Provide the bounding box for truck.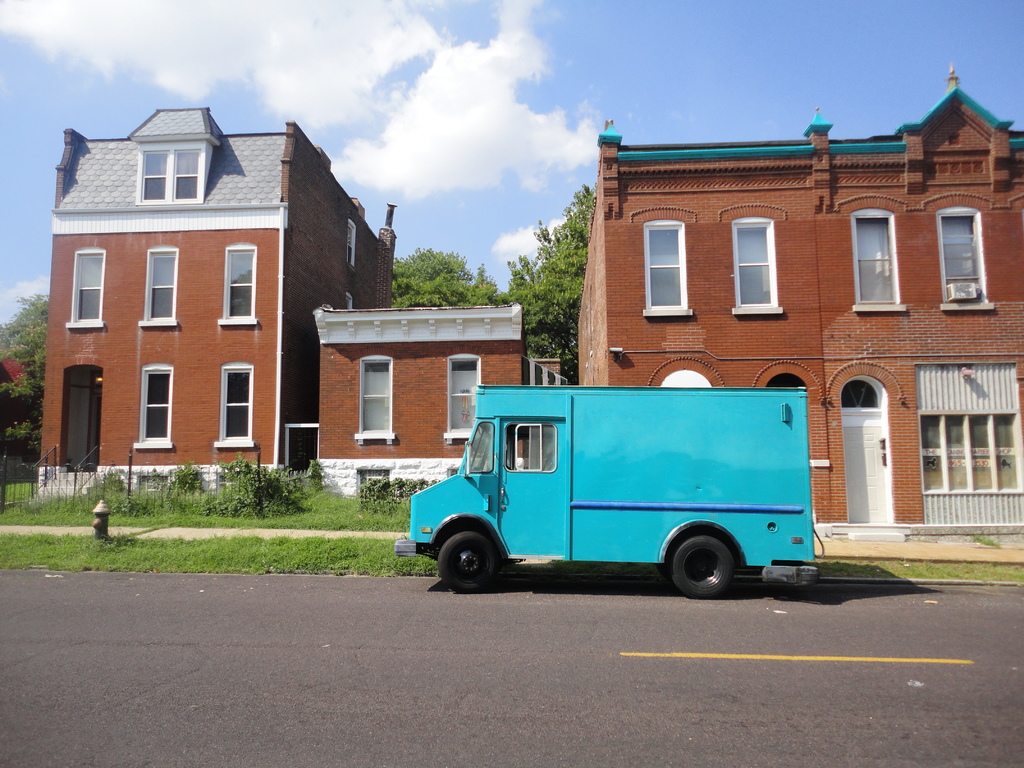
x1=424 y1=377 x2=822 y2=622.
